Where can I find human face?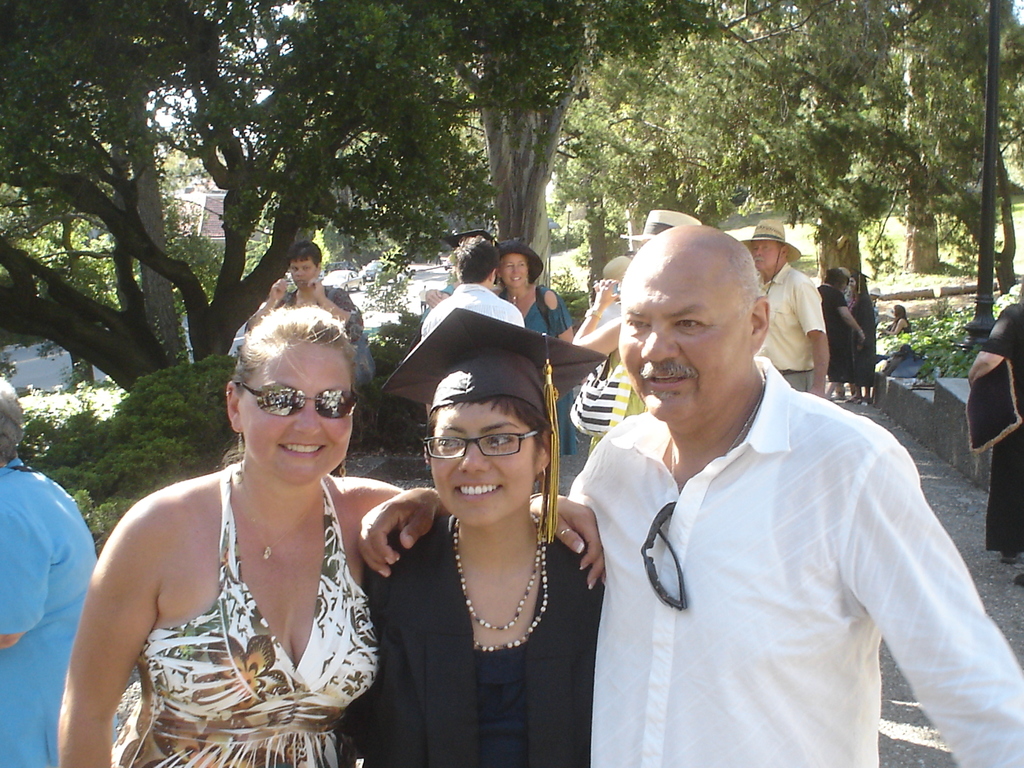
You can find it at l=616, t=274, r=748, b=424.
